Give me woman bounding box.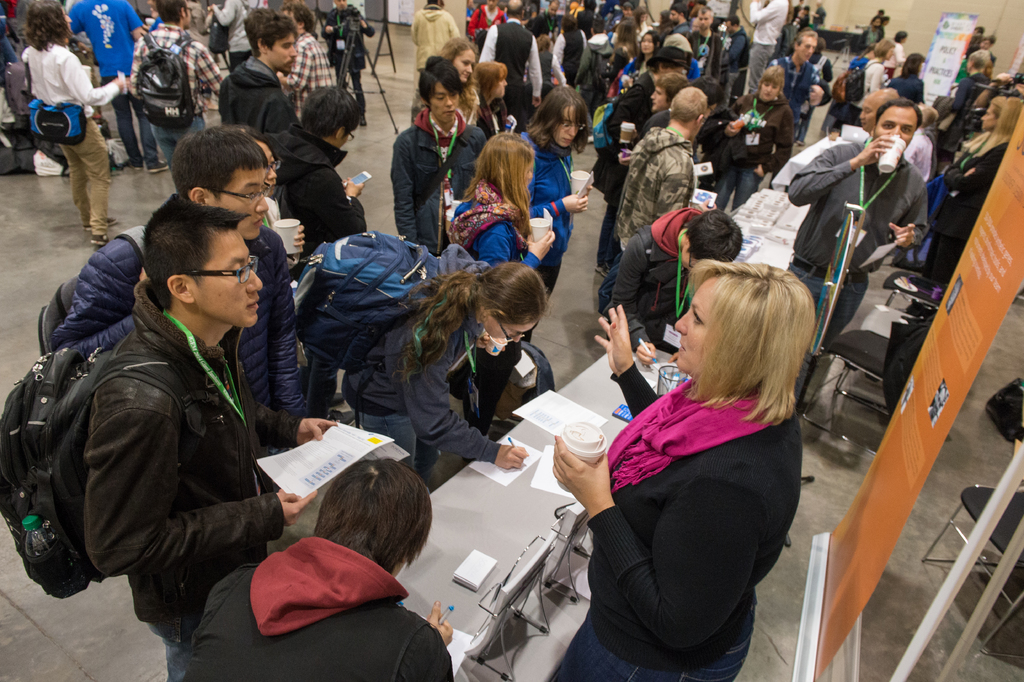
select_region(340, 264, 550, 501).
